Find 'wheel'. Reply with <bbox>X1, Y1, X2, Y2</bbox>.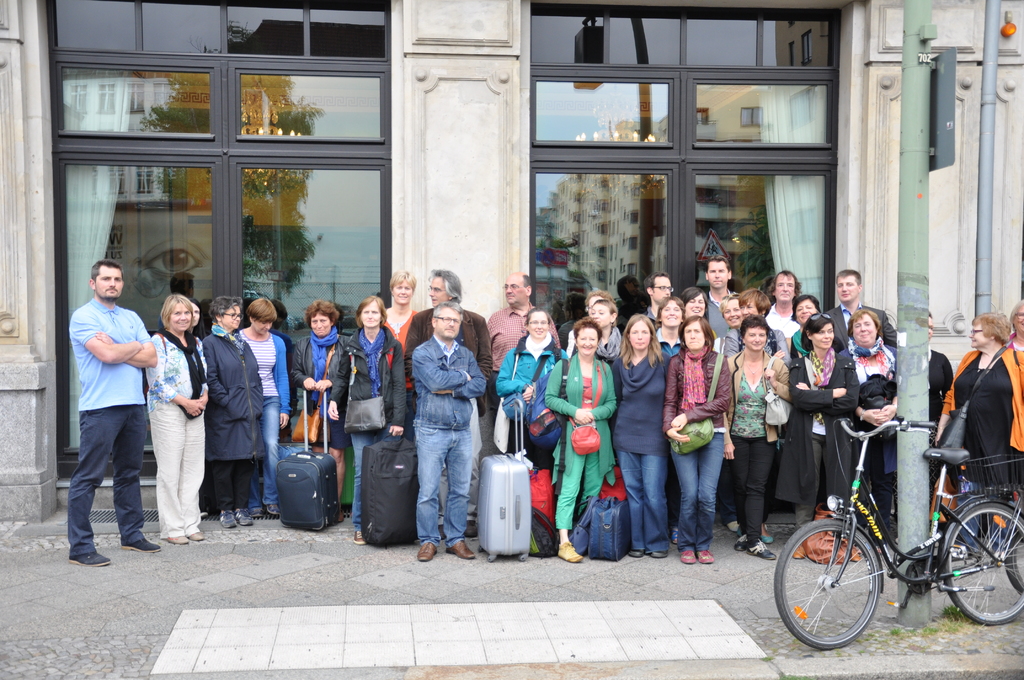
<bbox>775, 518, 882, 650</bbox>.
